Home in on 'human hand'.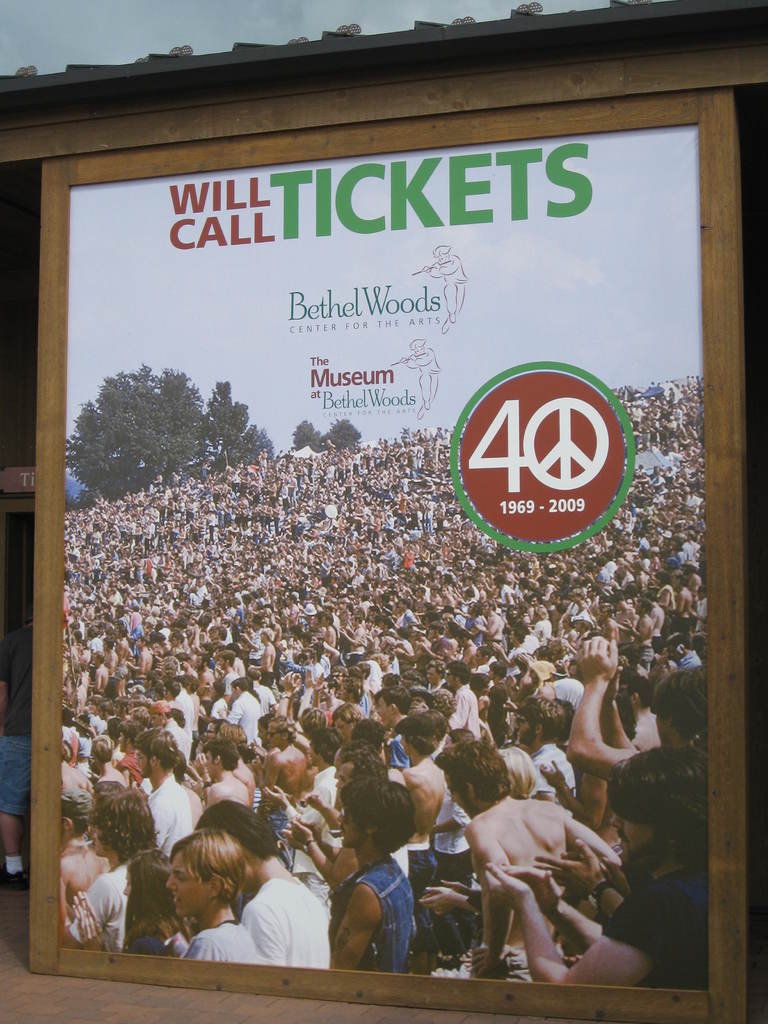
Homed in at locate(460, 947, 493, 979).
